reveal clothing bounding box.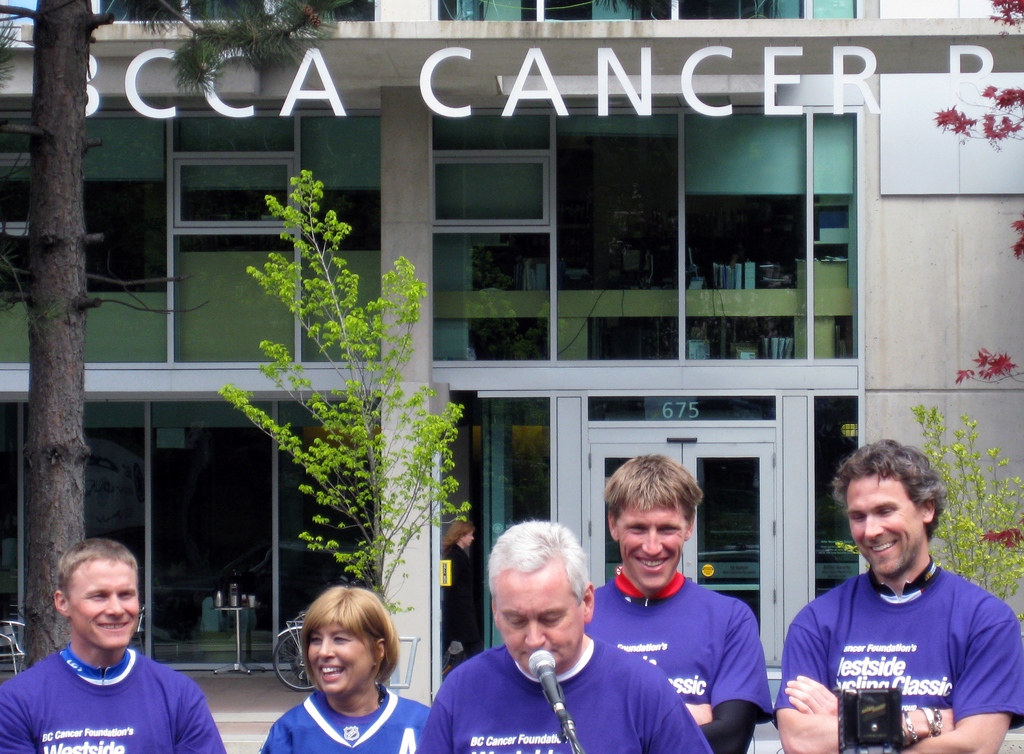
Revealed: <bbox>440, 538, 469, 667</bbox>.
